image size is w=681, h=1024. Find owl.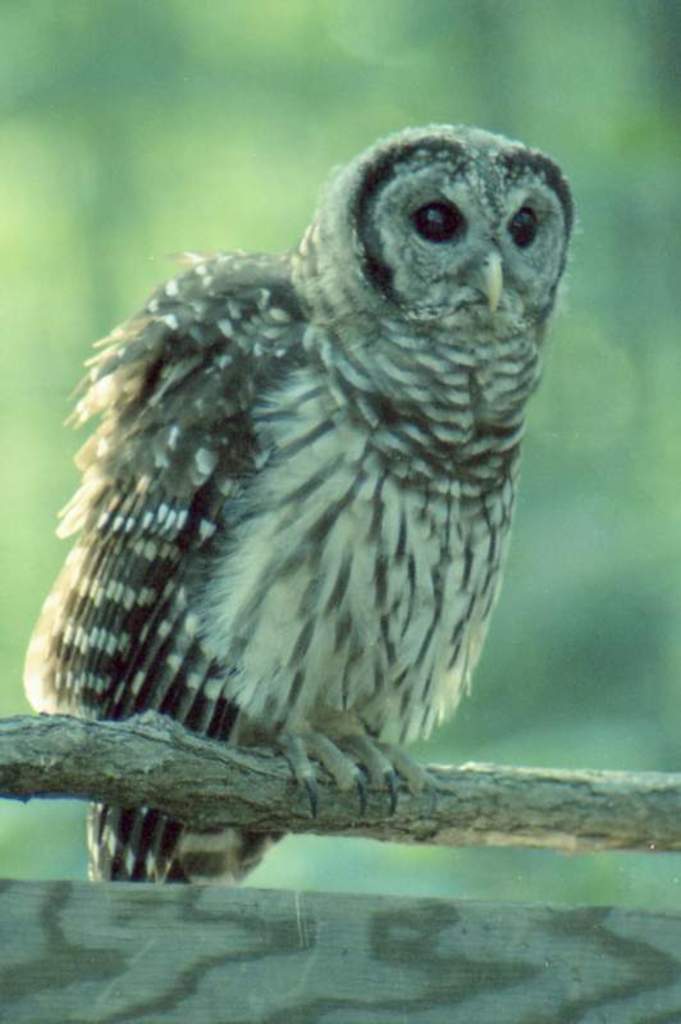
<box>27,120,580,882</box>.
